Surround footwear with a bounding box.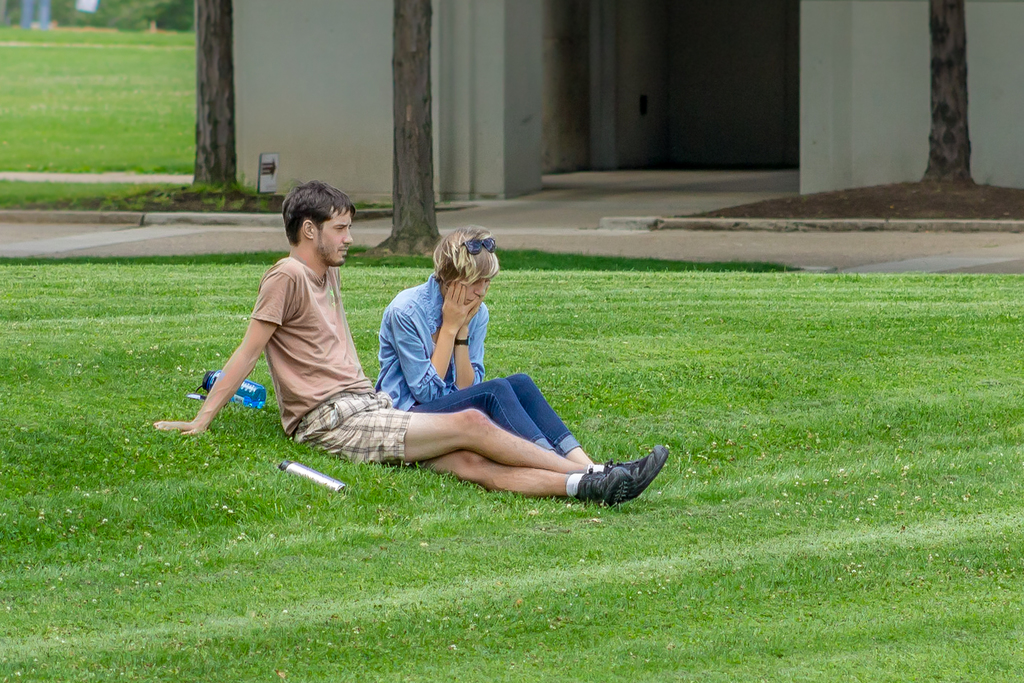
(x1=585, y1=464, x2=636, y2=510).
